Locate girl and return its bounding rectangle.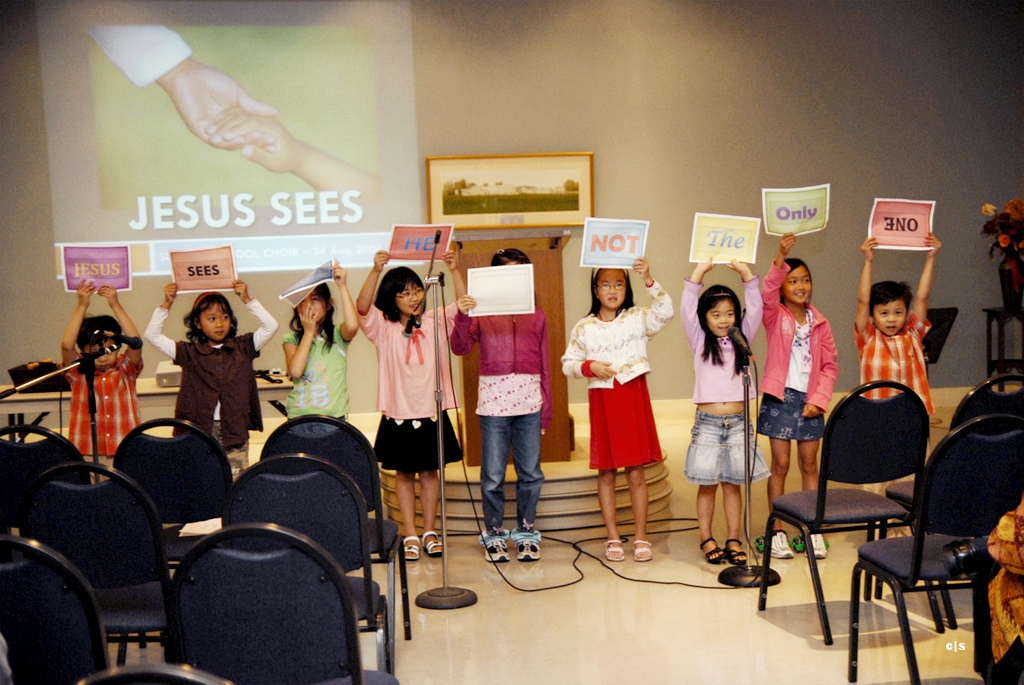
<box>680,256,772,563</box>.
